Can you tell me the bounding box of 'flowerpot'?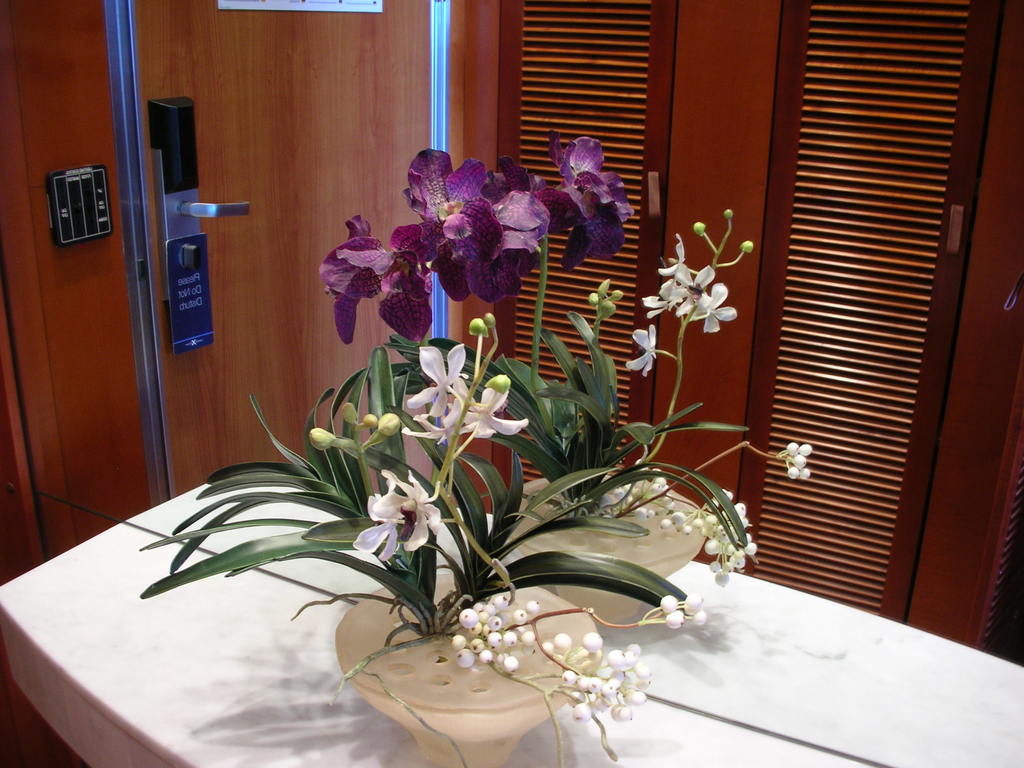
rect(508, 474, 708, 627).
